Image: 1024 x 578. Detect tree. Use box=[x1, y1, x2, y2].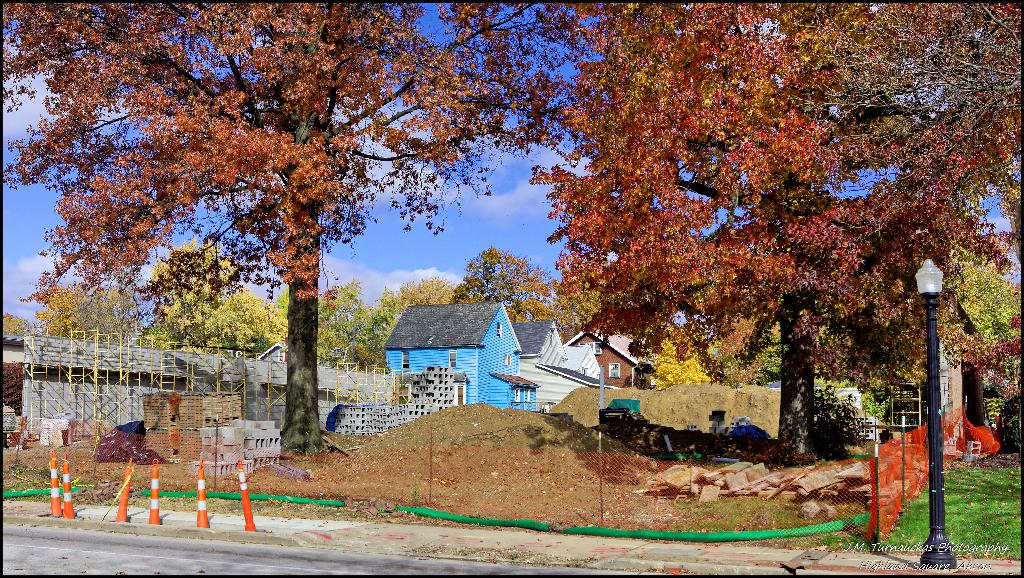
box=[650, 327, 715, 391].
